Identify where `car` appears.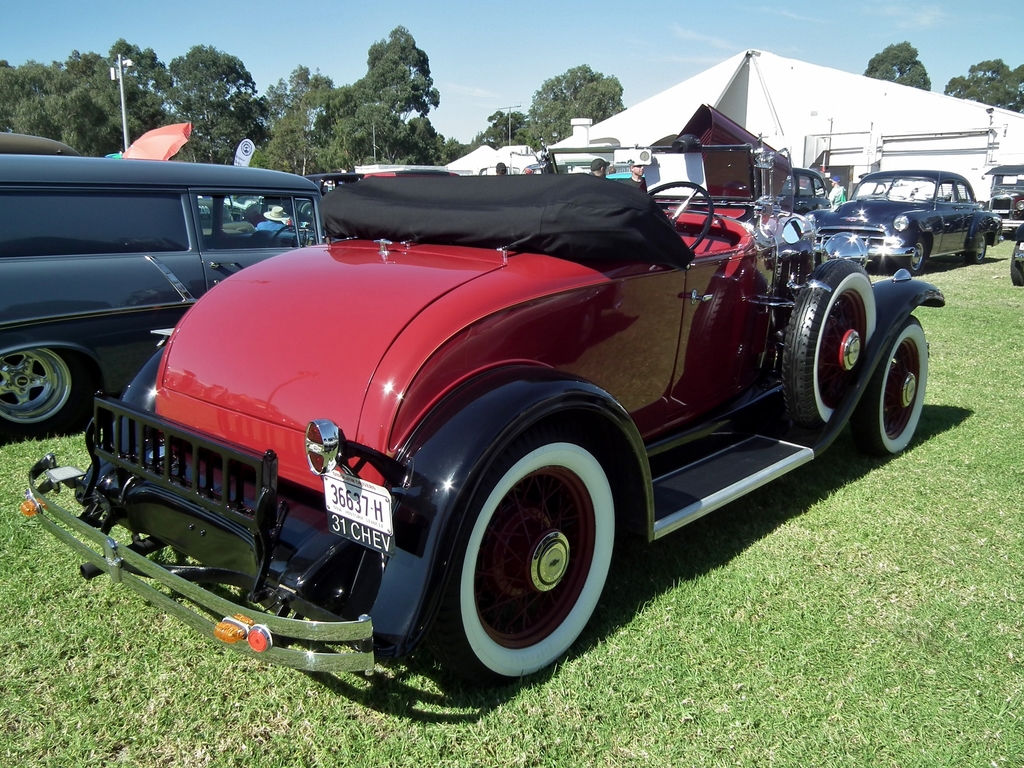
Appears at <region>51, 134, 939, 683</region>.
